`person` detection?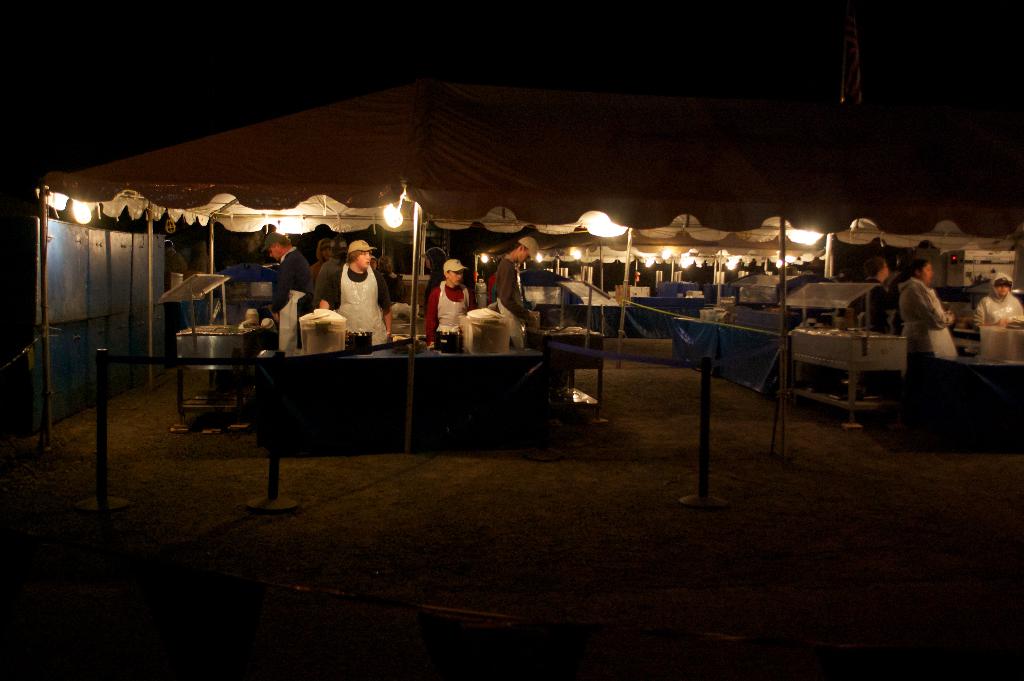
{"left": 426, "top": 259, "right": 474, "bottom": 352}
